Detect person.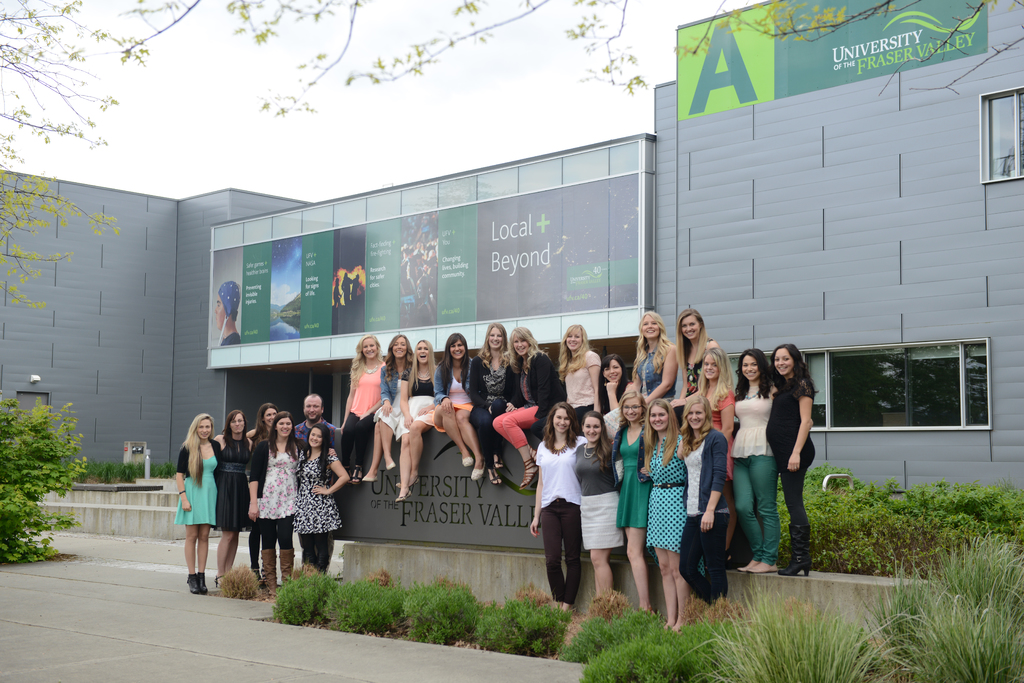
Detected at (399, 339, 441, 508).
